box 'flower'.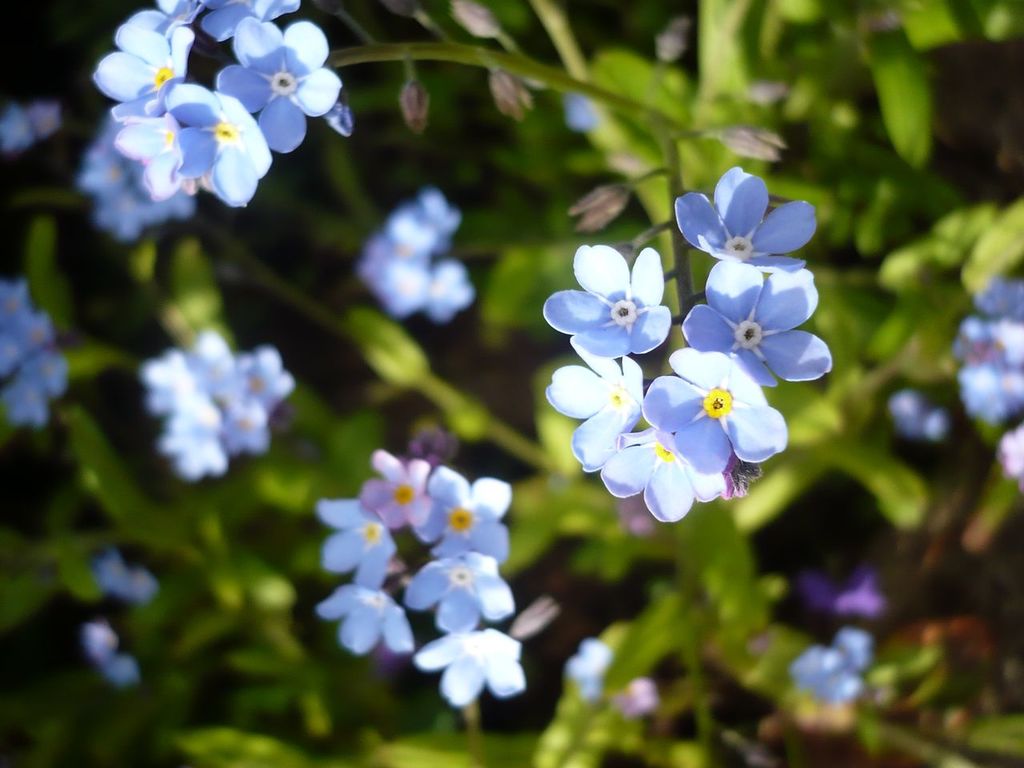
1, 101, 31, 150.
